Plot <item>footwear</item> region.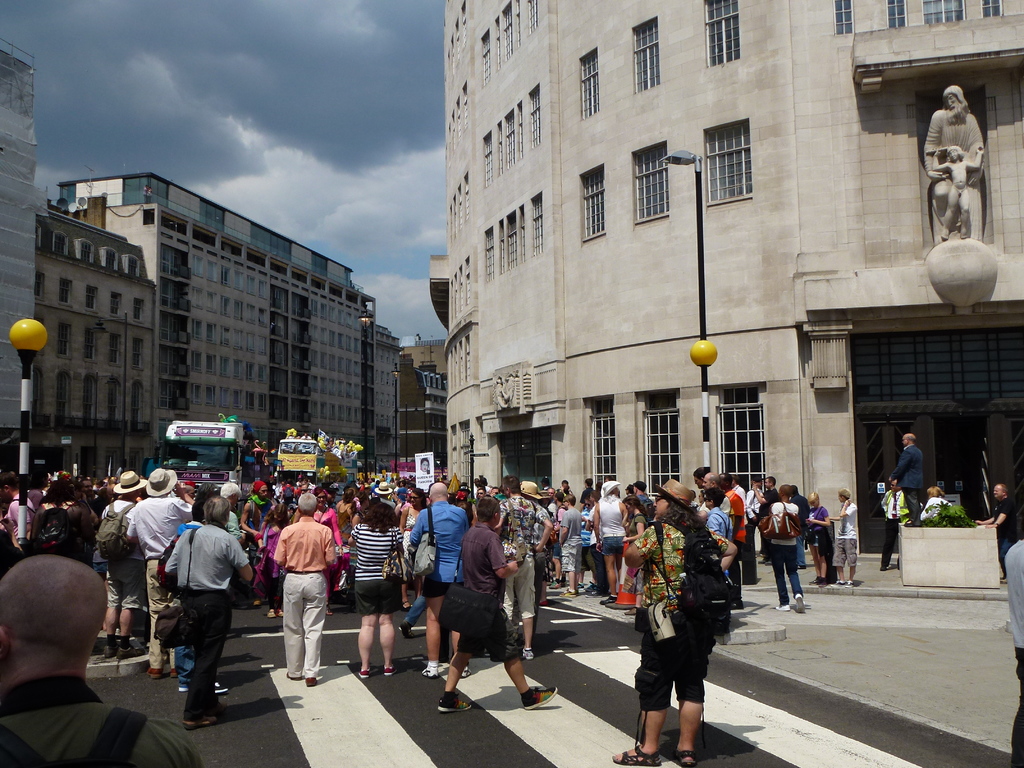
Plotted at region(483, 647, 491, 657).
